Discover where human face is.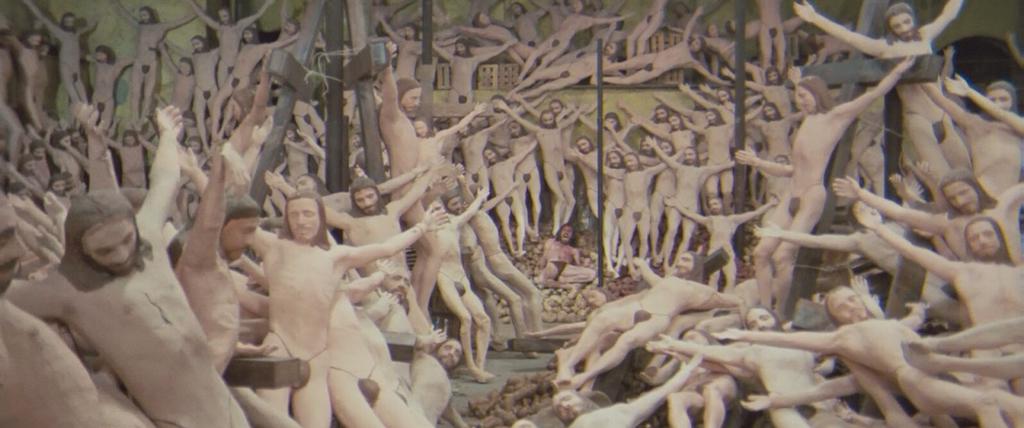
Discovered at select_region(242, 26, 254, 42).
